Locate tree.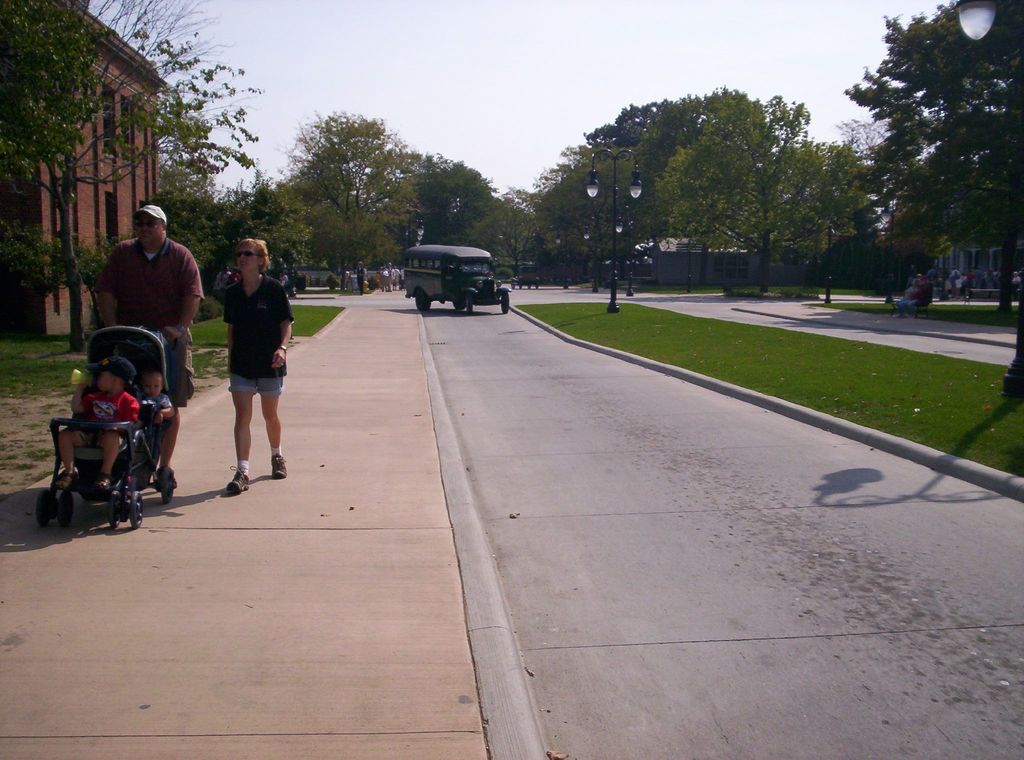
Bounding box: bbox(851, 5, 1004, 300).
